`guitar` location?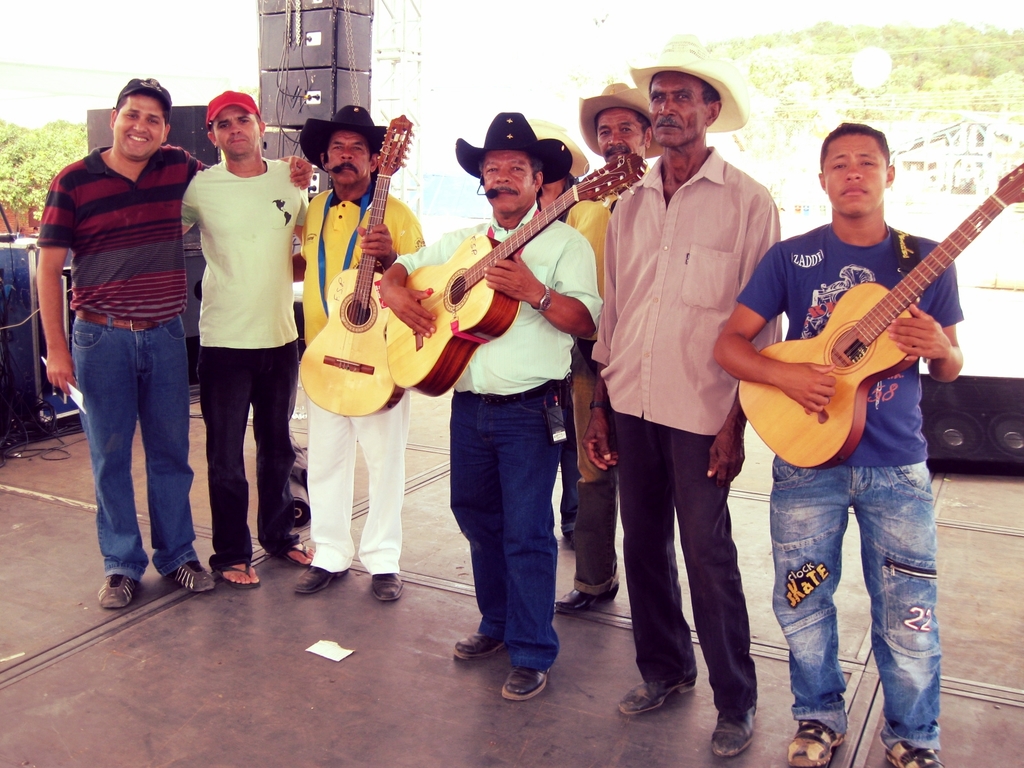
locate(739, 164, 1023, 475)
